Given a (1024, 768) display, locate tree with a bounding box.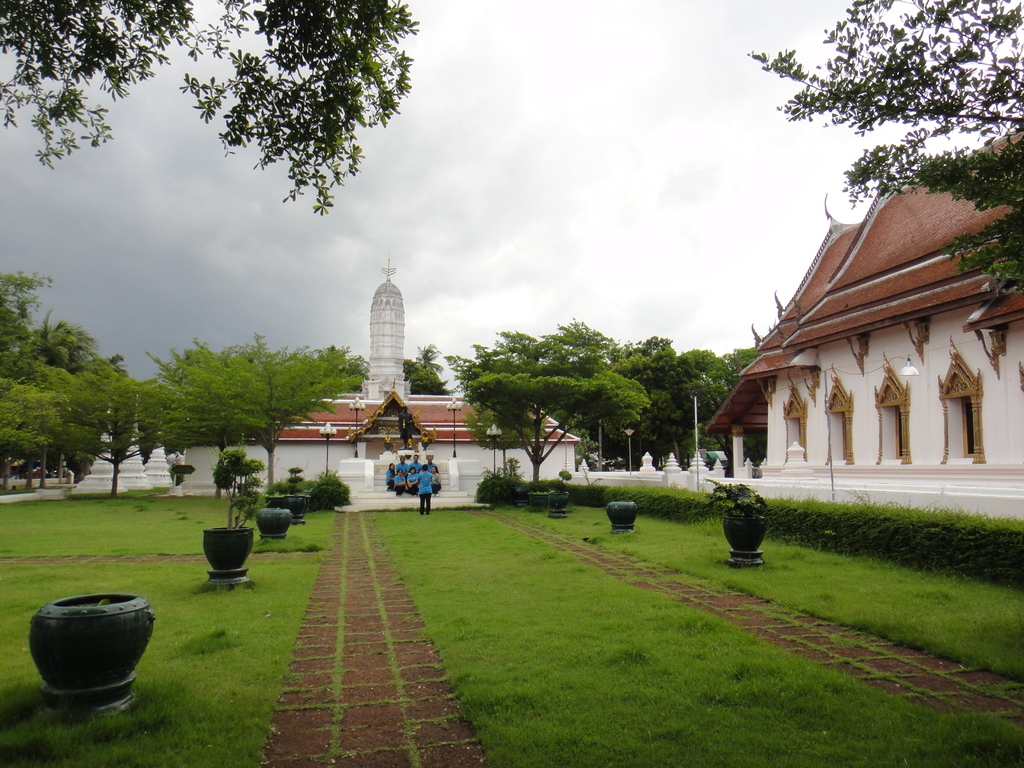
Located: (0,0,419,215).
